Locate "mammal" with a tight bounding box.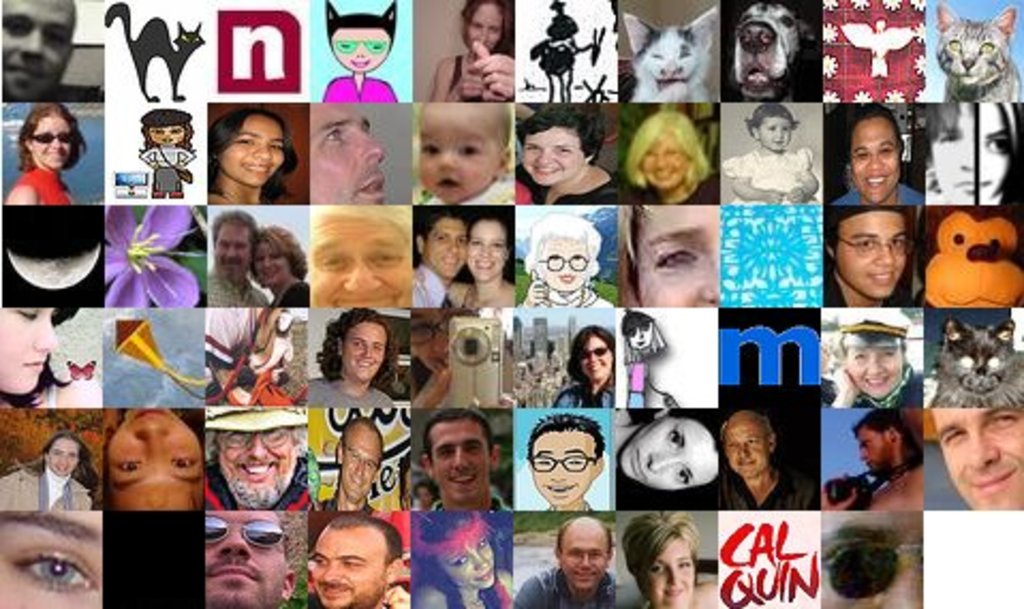
<region>410, 216, 513, 310</region>.
